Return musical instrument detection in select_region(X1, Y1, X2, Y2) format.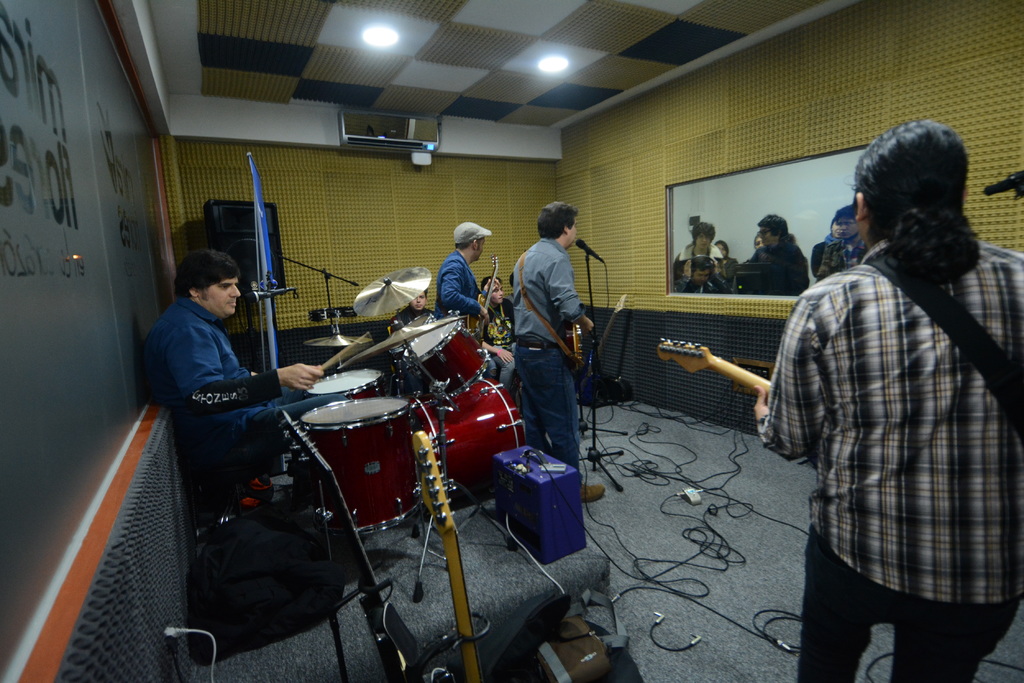
select_region(295, 389, 418, 531).
